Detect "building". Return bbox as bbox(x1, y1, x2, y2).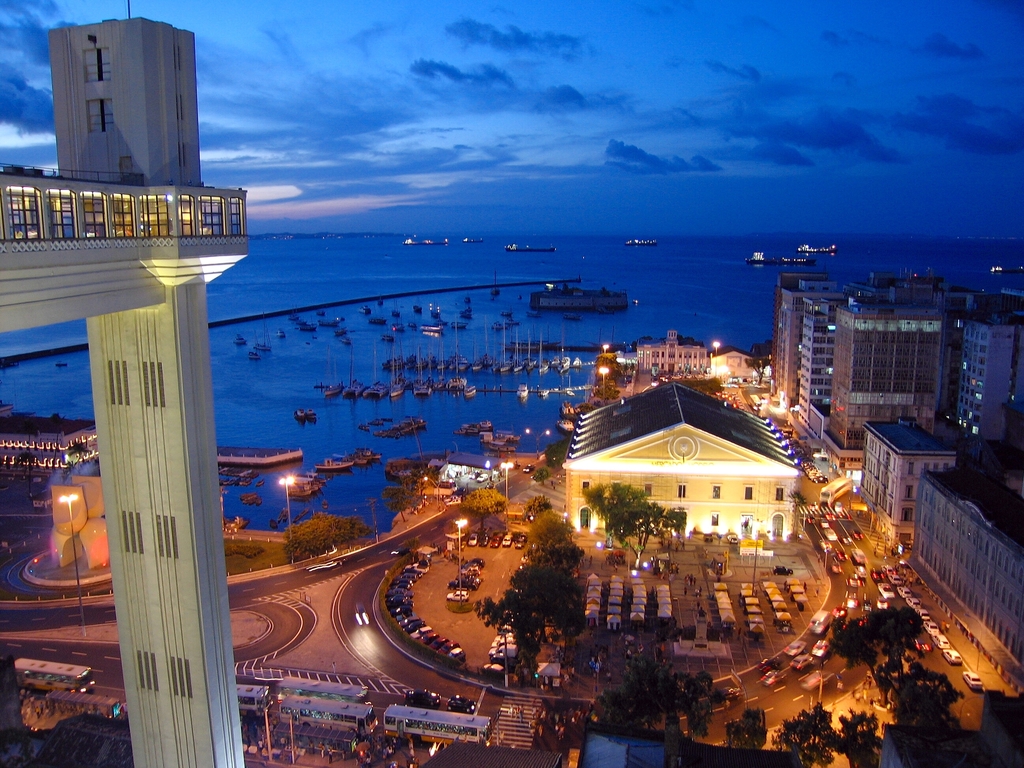
bbox(567, 380, 801, 541).
